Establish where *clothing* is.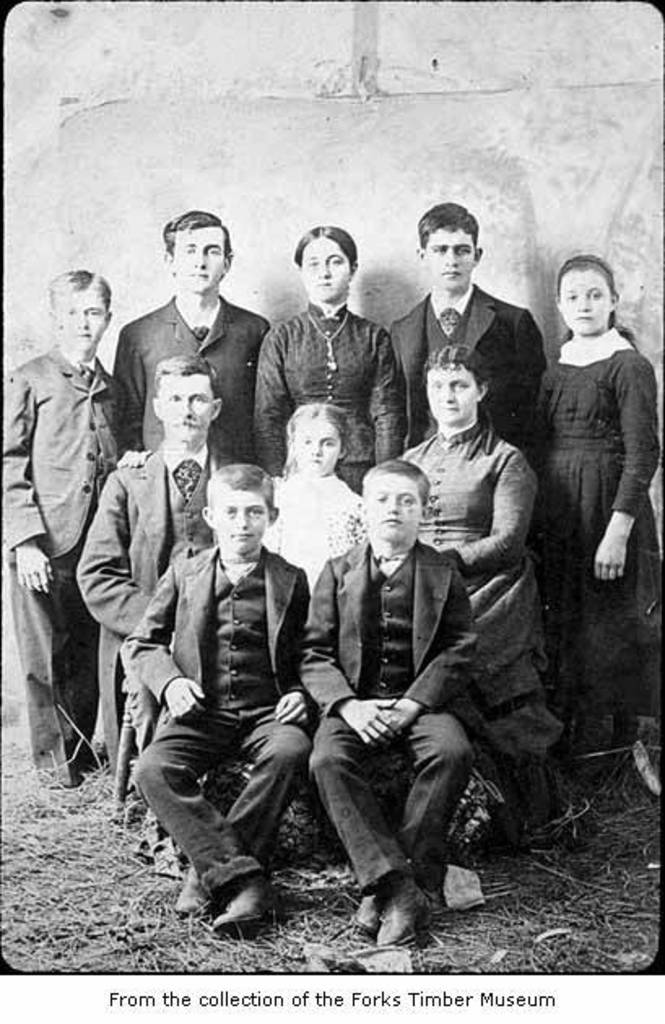
Established at 247,288,428,505.
